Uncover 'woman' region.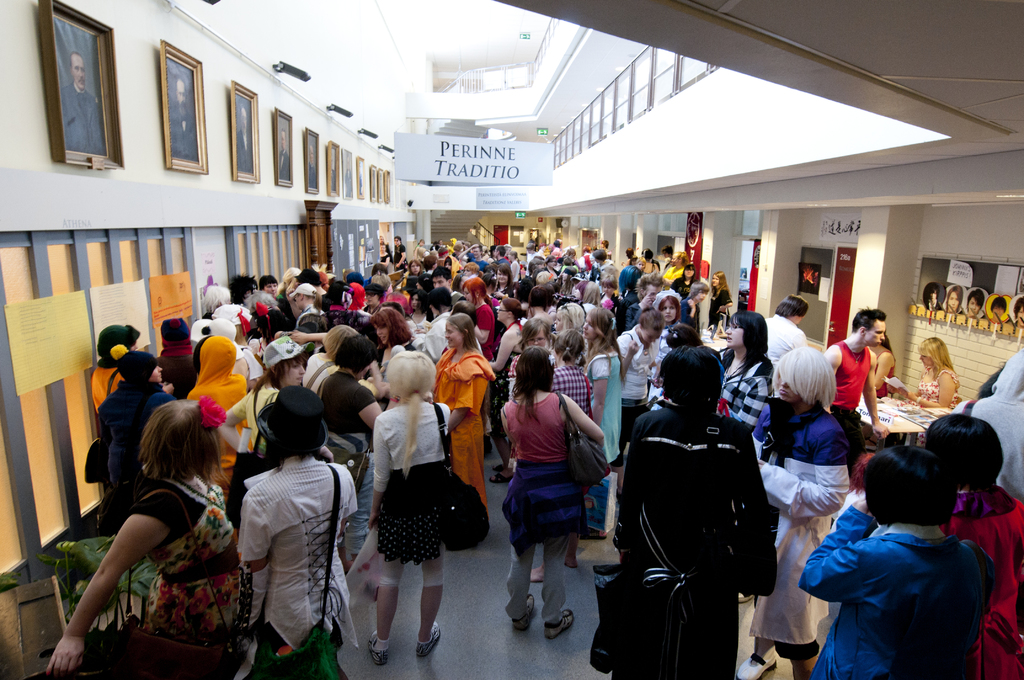
Uncovered: 708/268/733/326.
